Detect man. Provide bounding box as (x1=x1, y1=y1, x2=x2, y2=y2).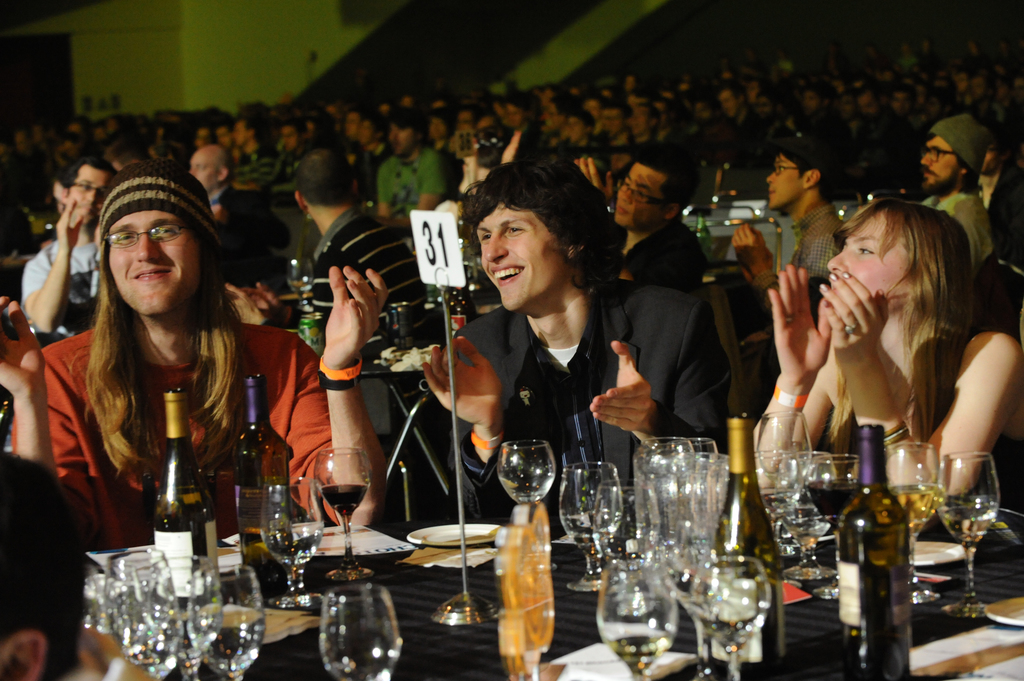
(x1=189, y1=145, x2=292, y2=257).
